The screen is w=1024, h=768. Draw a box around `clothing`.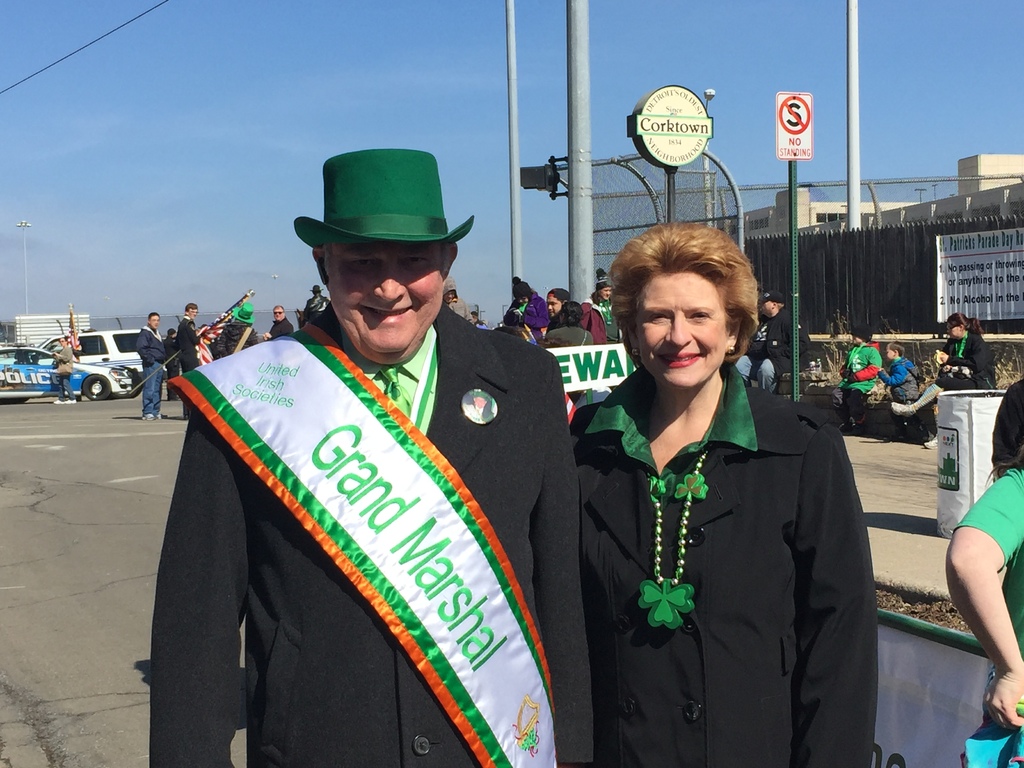
<bbox>569, 368, 879, 767</bbox>.
